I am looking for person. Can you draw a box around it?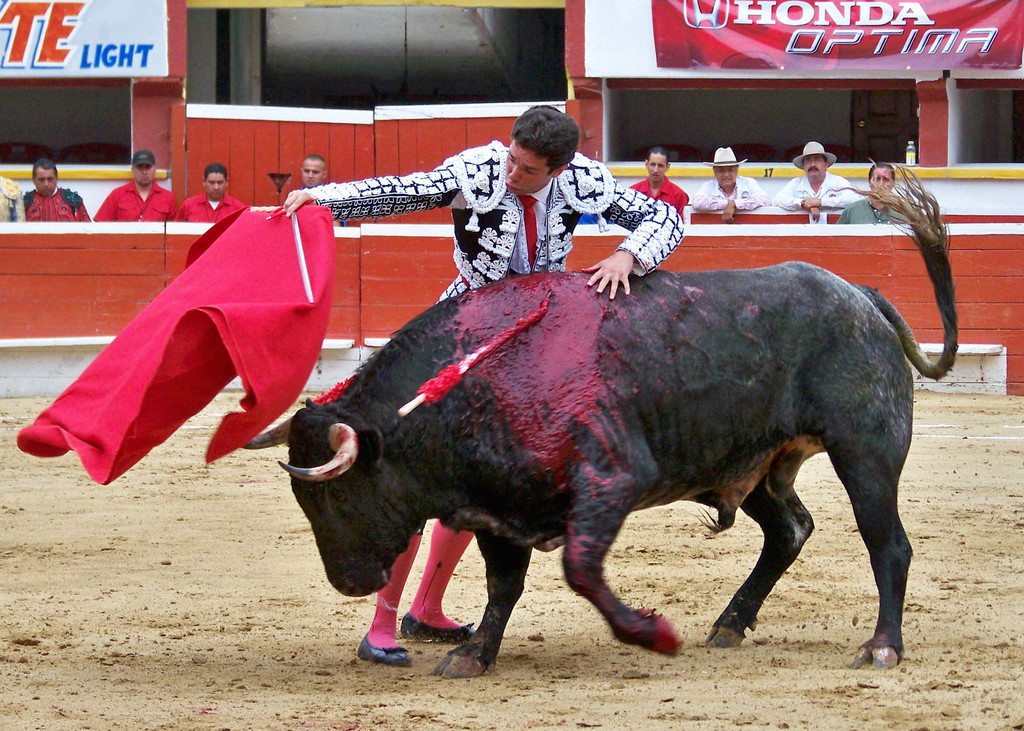
Sure, the bounding box is <box>777,138,856,213</box>.
